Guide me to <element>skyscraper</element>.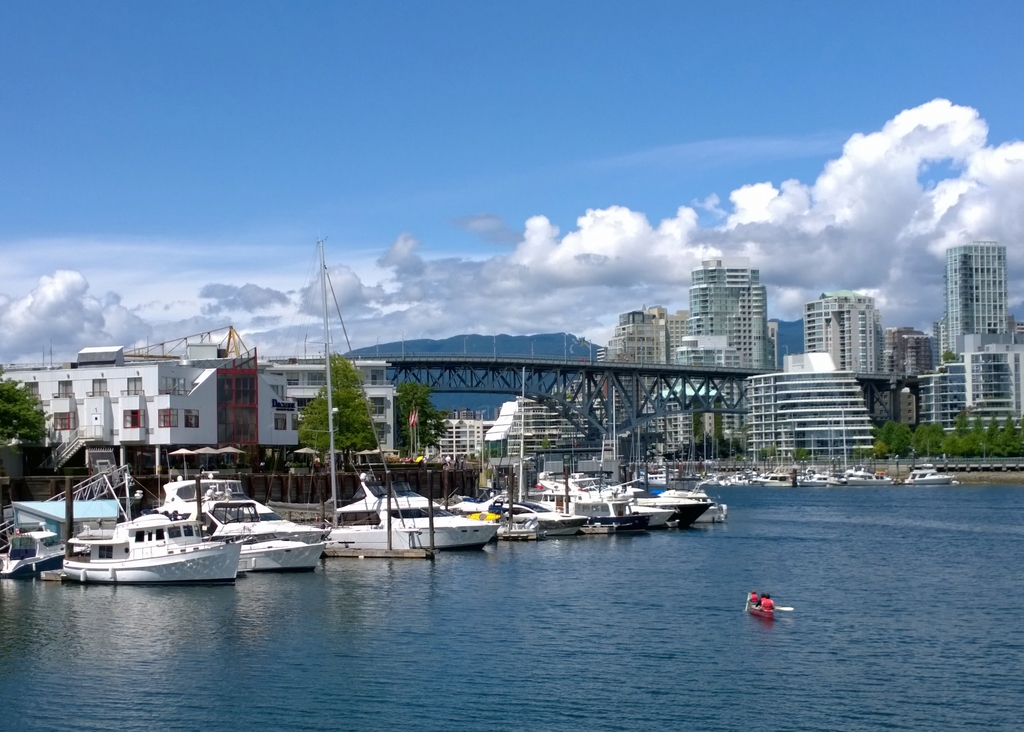
Guidance: Rect(804, 293, 888, 384).
